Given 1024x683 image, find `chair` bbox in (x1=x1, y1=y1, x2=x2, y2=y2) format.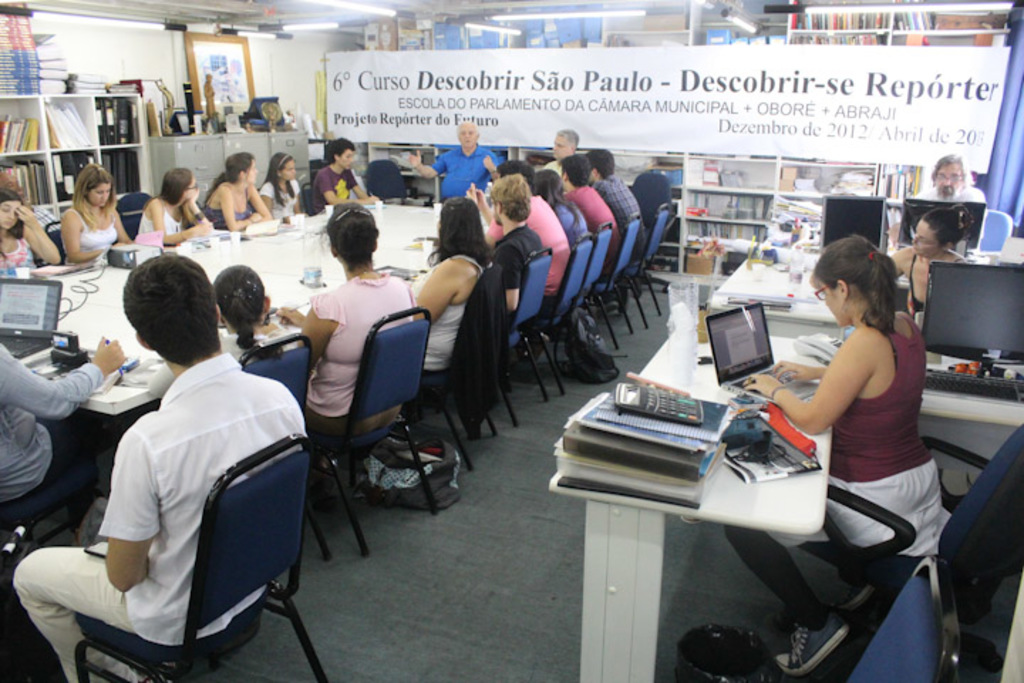
(x1=44, y1=222, x2=95, y2=263).
